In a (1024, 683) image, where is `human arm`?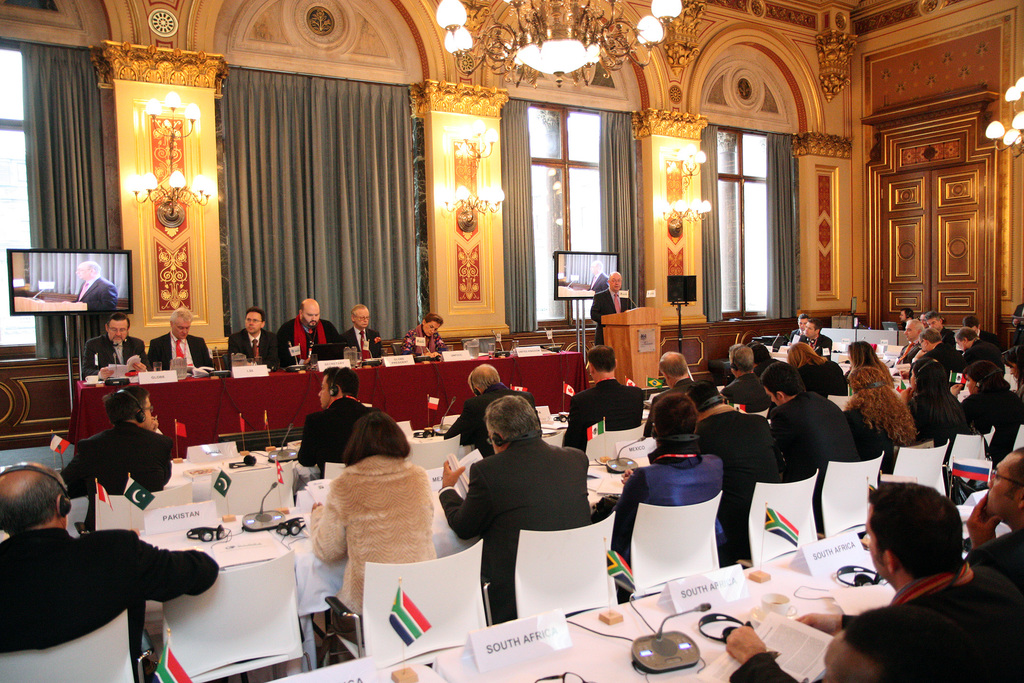
900:368:912:384.
